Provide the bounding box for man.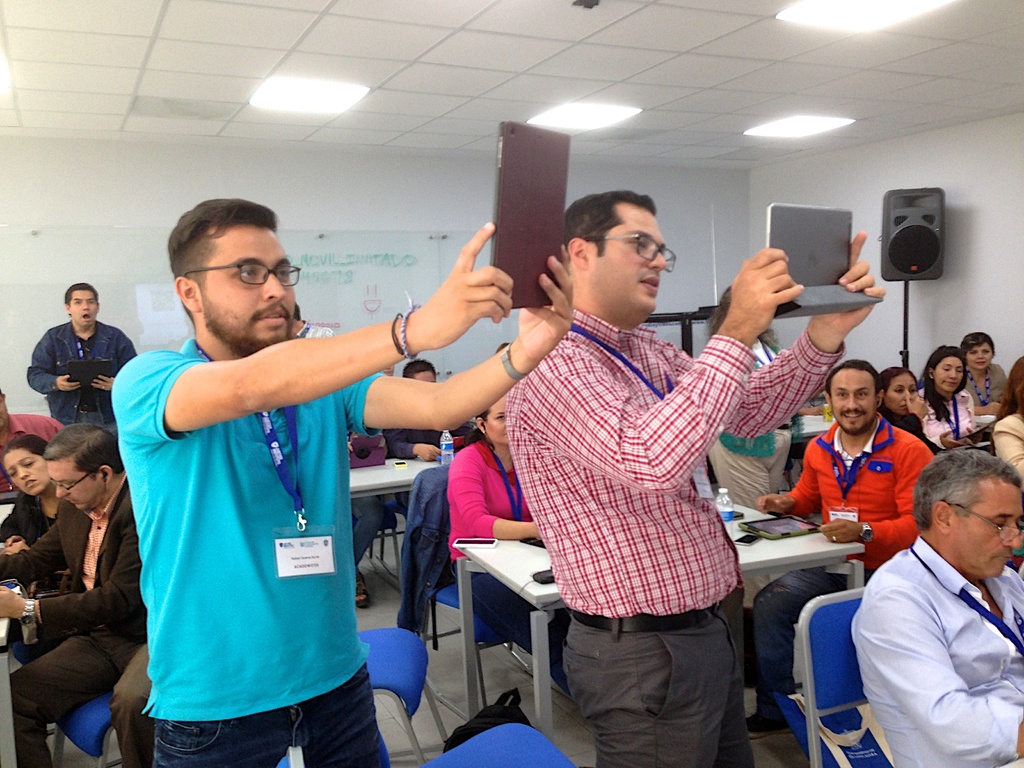
504, 189, 892, 767.
